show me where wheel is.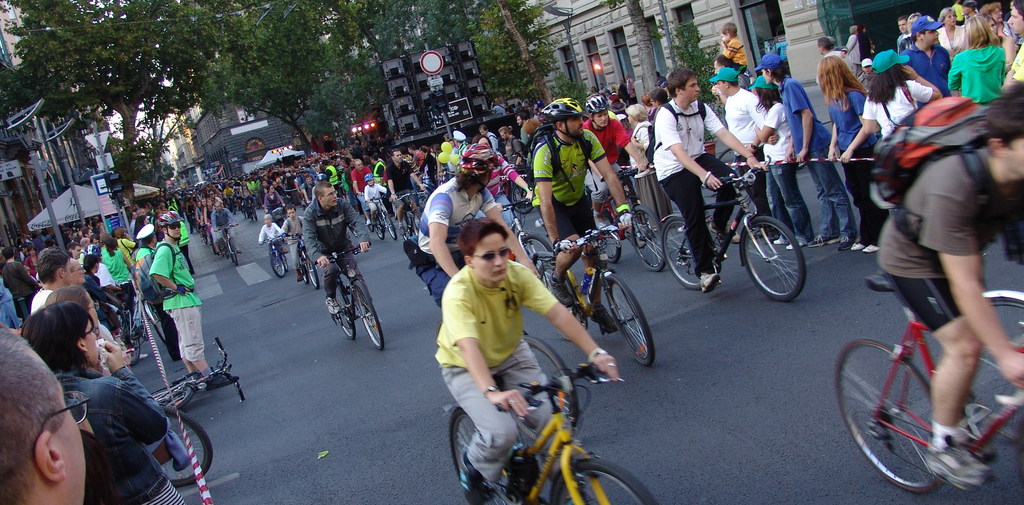
wheel is at 296:256:310:285.
